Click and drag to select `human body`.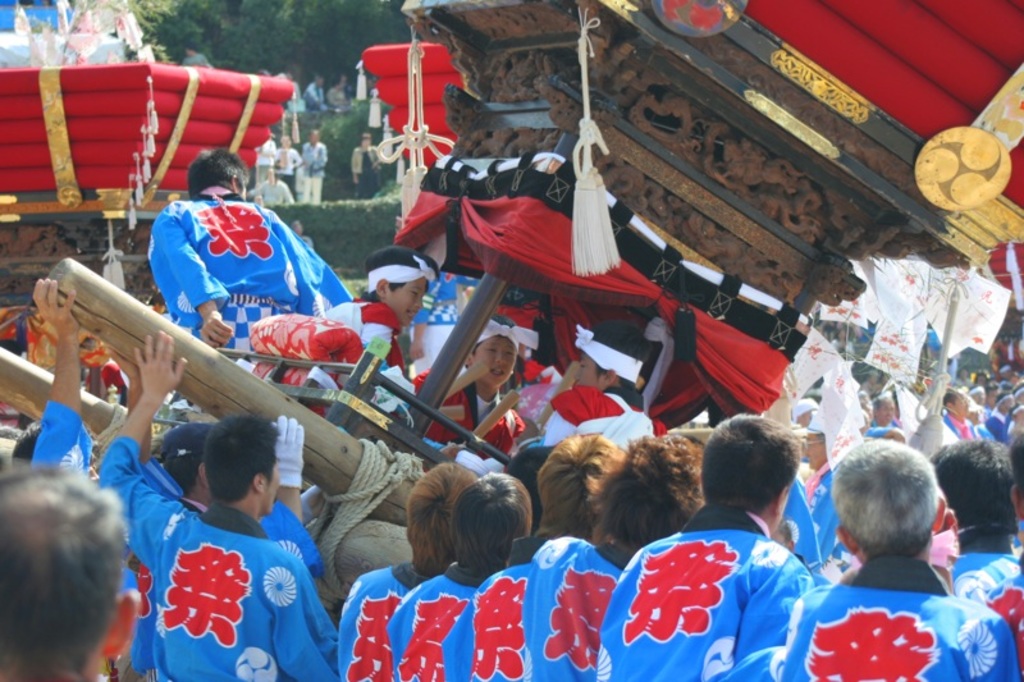
Selection: <region>940, 409, 974, 441</region>.
